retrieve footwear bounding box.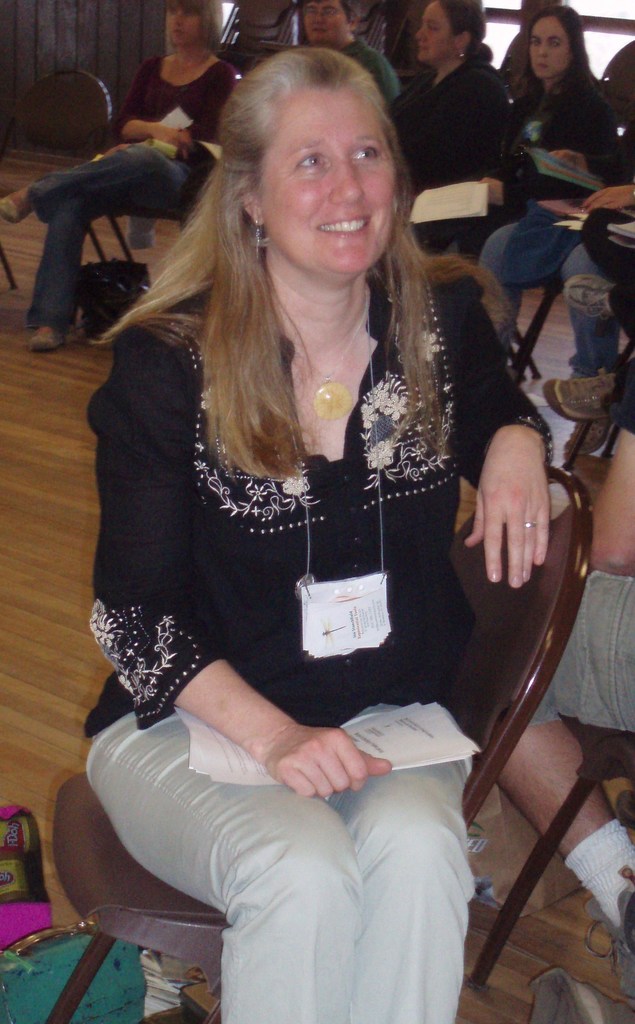
Bounding box: x1=29, y1=329, x2=77, y2=351.
